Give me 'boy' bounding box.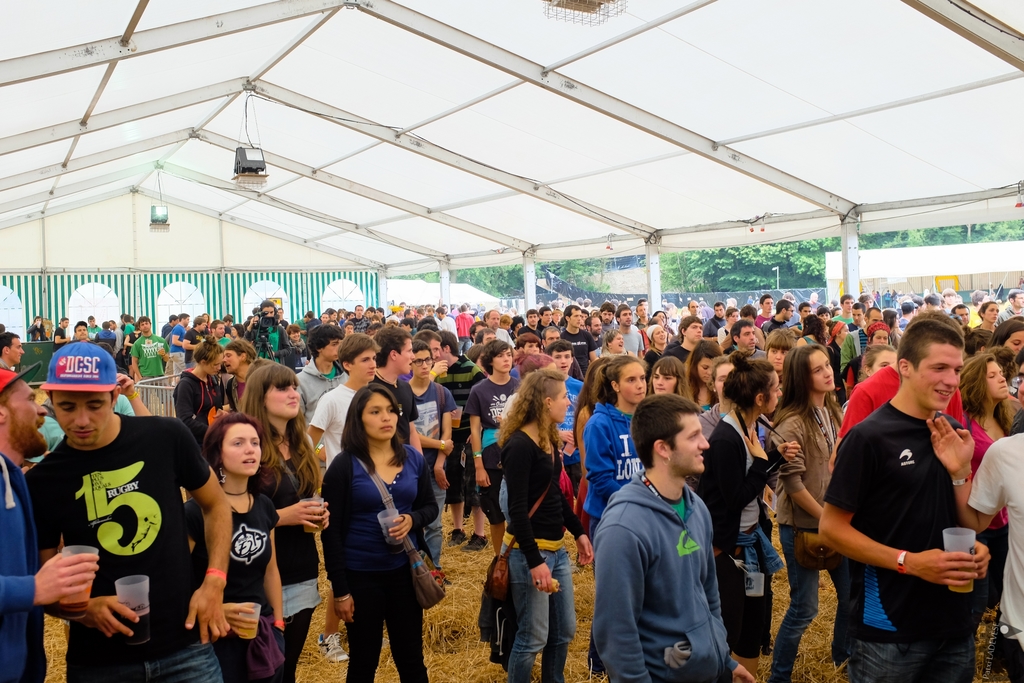
detection(515, 329, 544, 359).
